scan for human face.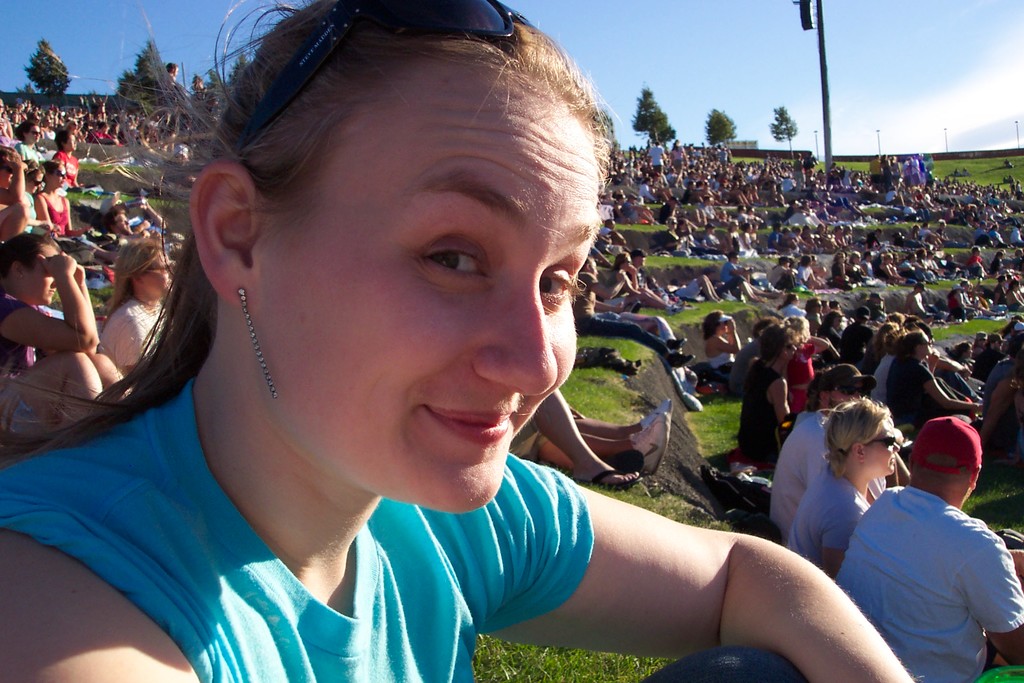
Scan result: 835:302:845:317.
